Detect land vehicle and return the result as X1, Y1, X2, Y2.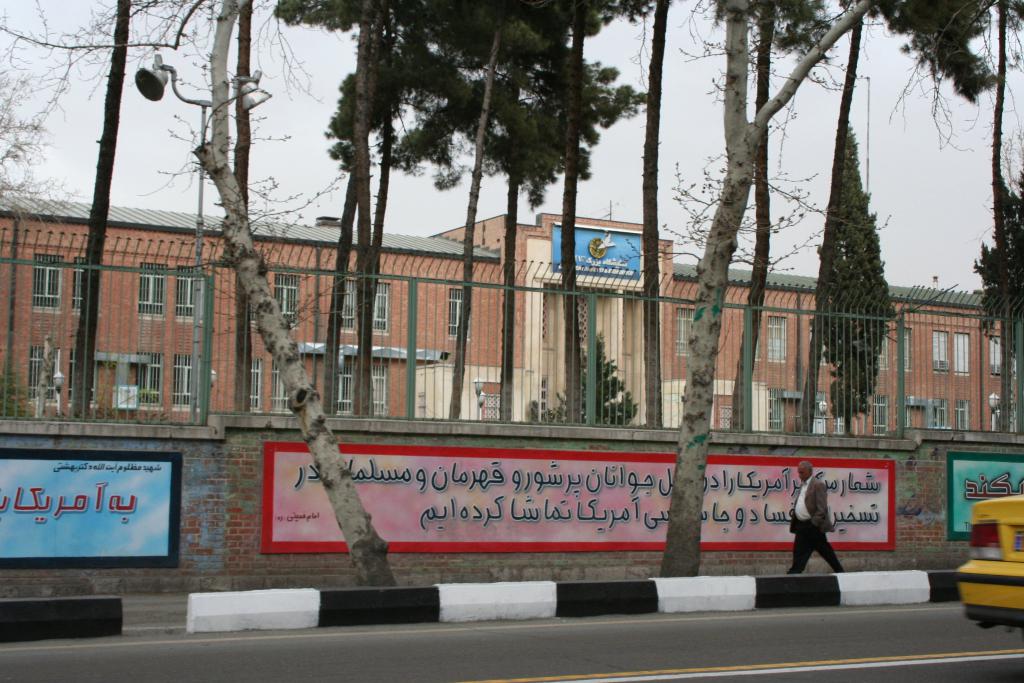
956, 497, 1023, 632.
